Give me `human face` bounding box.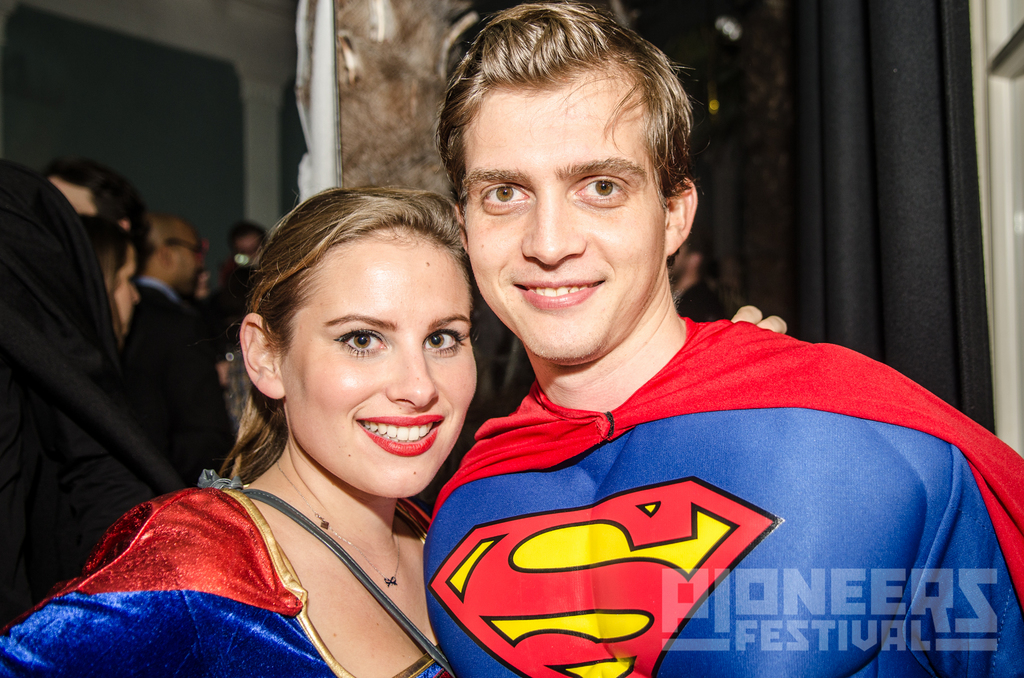
<box>280,223,483,491</box>.
